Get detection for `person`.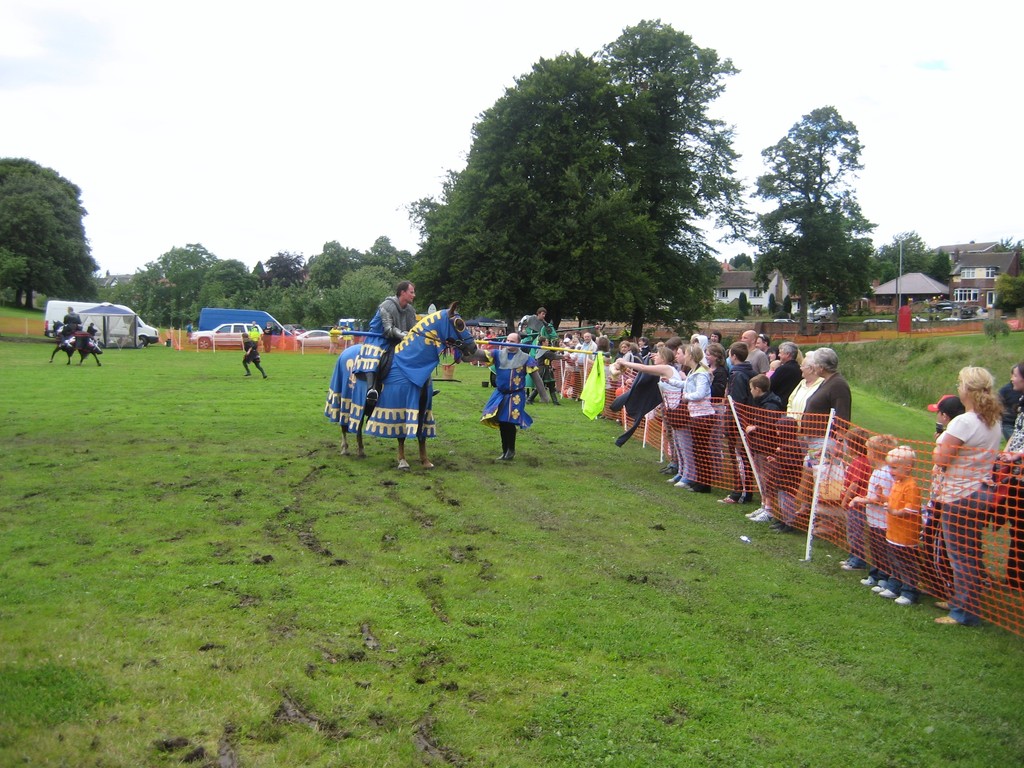
Detection: [left=602, top=340, right=703, bottom=490].
